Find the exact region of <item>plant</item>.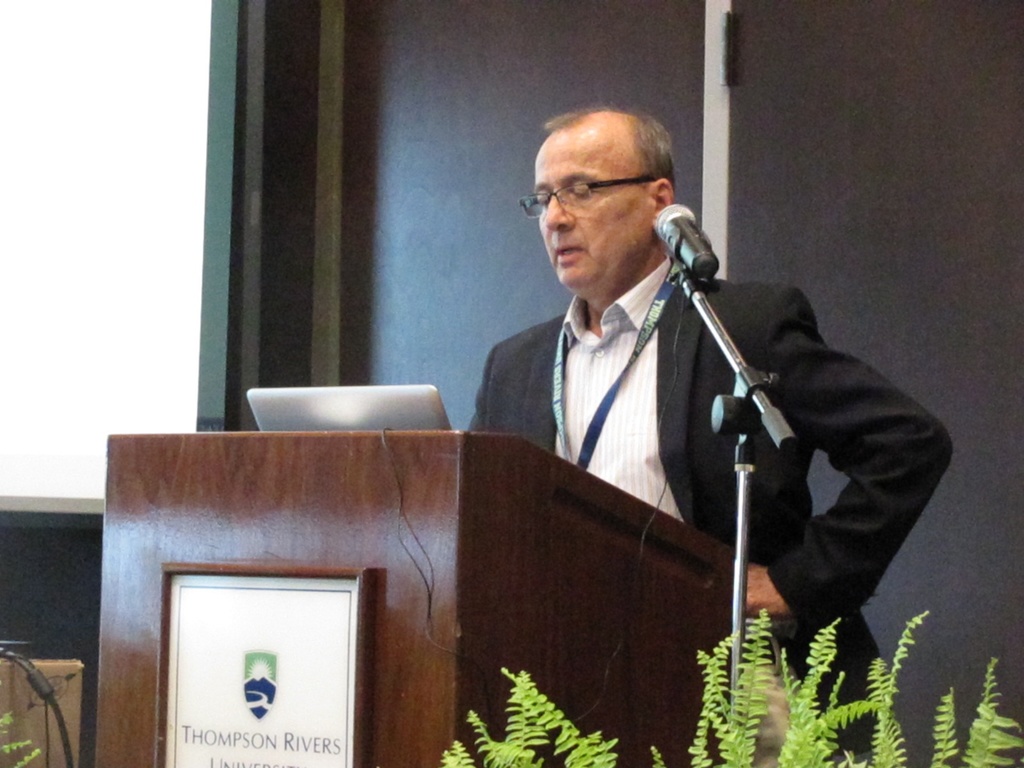
Exact region: {"left": 0, "top": 708, "right": 38, "bottom": 767}.
